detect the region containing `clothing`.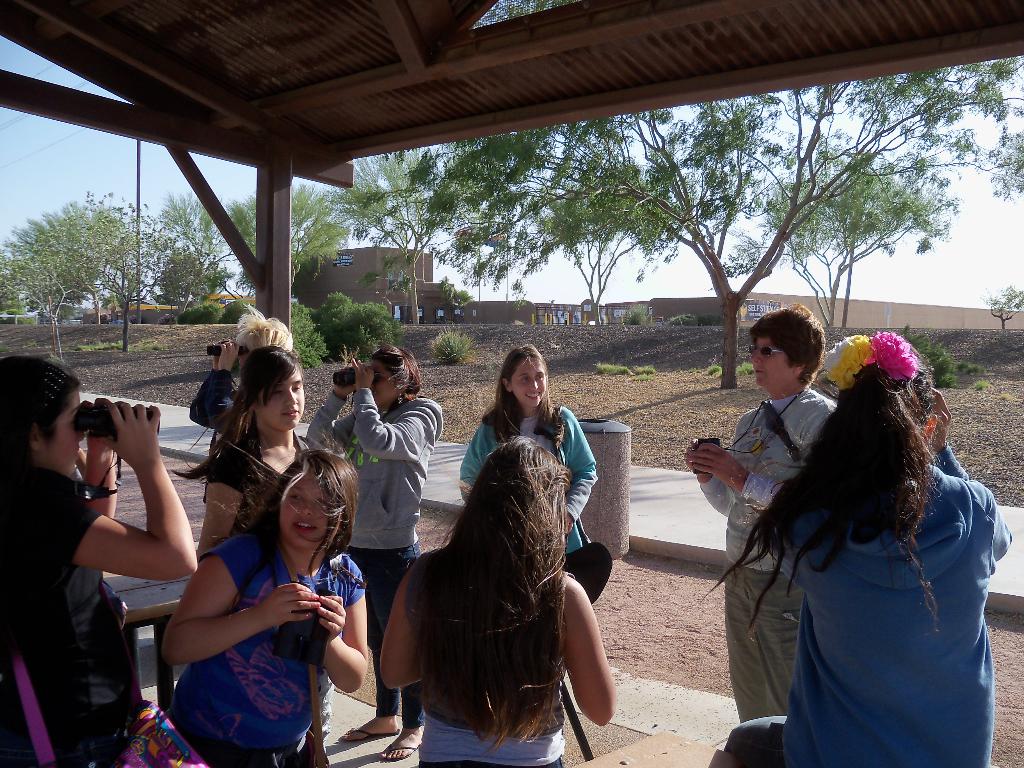
crop(186, 369, 246, 433).
